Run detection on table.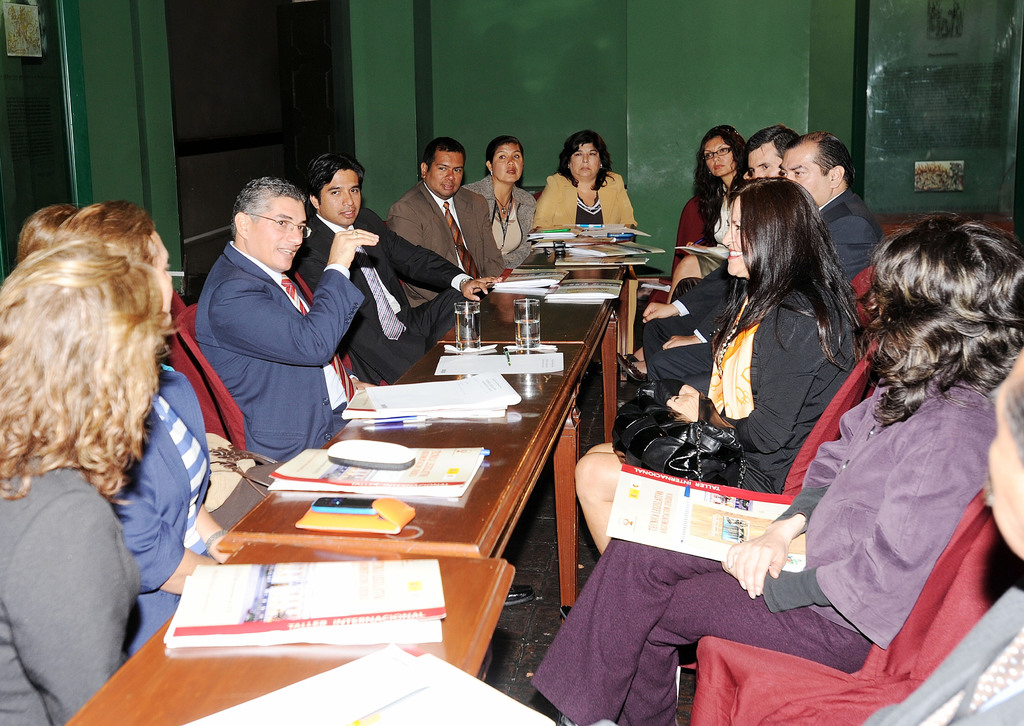
Result: region(219, 341, 595, 623).
